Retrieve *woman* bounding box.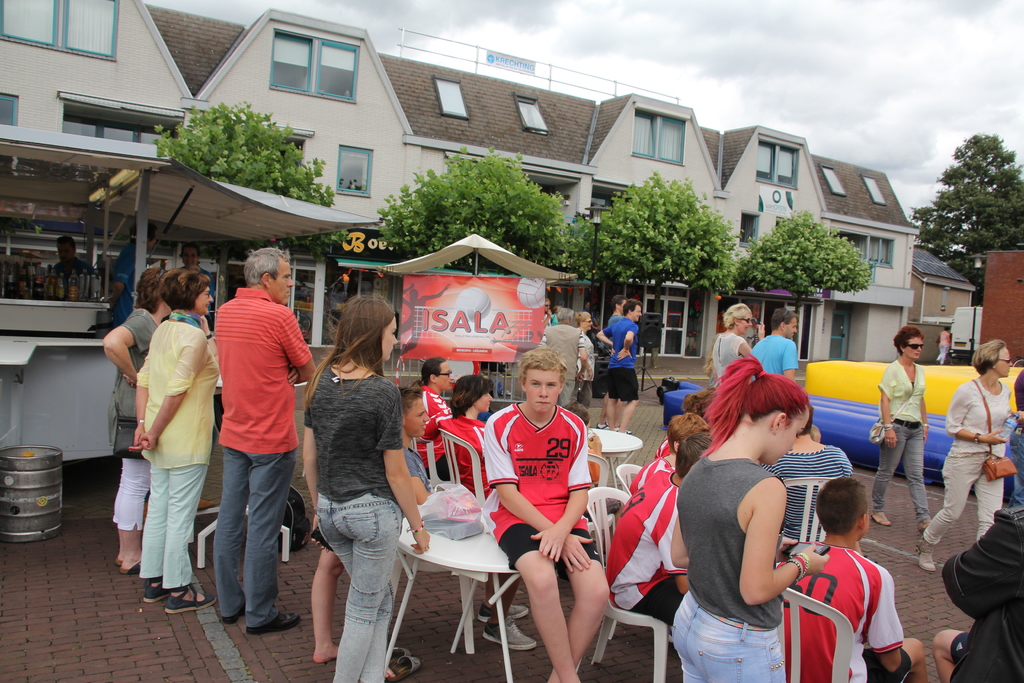
Bounding box: detection(550, 306, 563, 327).
